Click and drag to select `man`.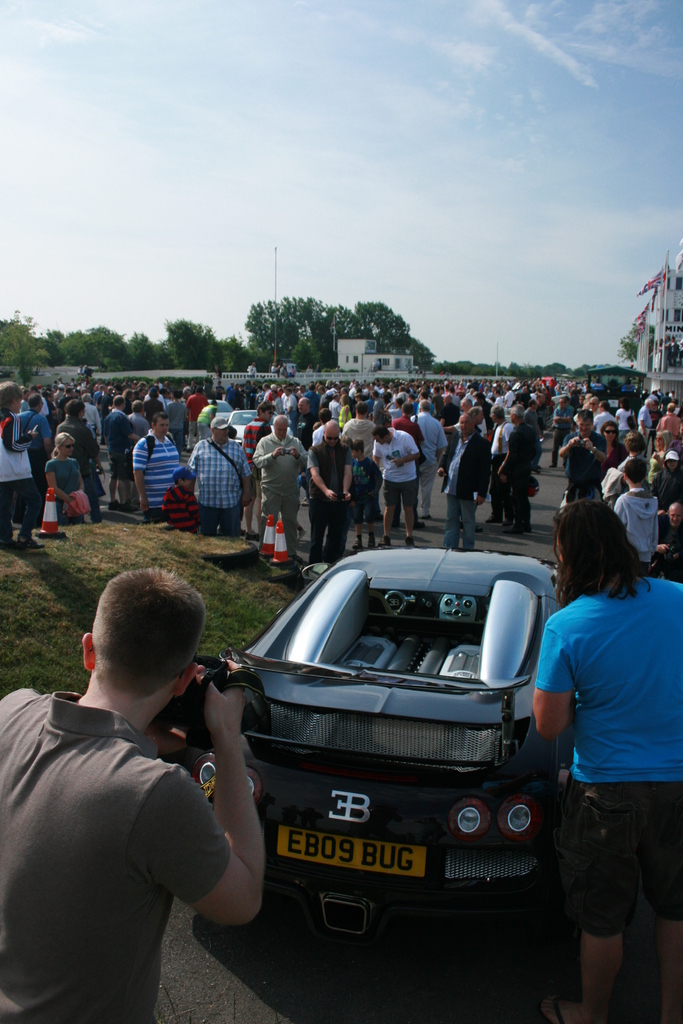
Selection: box=[308, 419, 354, 566].
